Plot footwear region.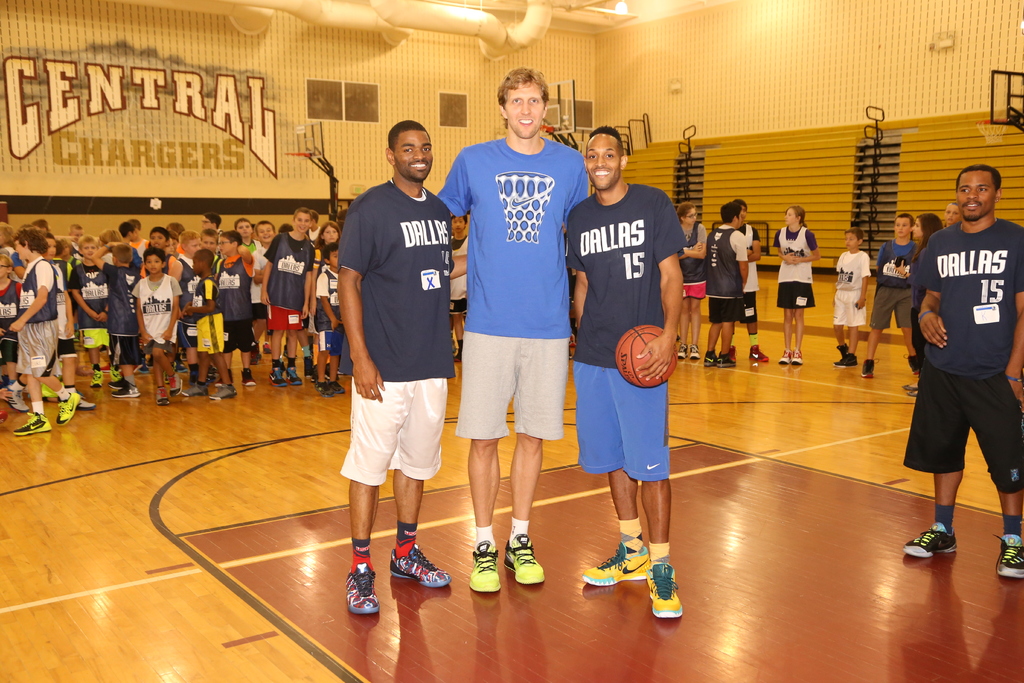
Plotted at [113,388,139,399].
